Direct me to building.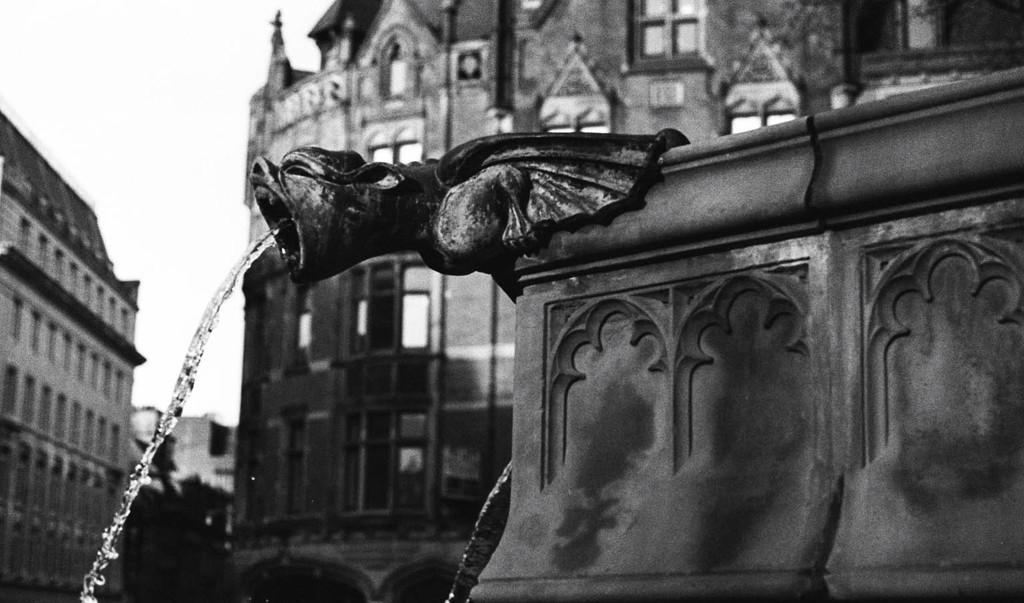
Direction: [0, 105, 145, 602].
